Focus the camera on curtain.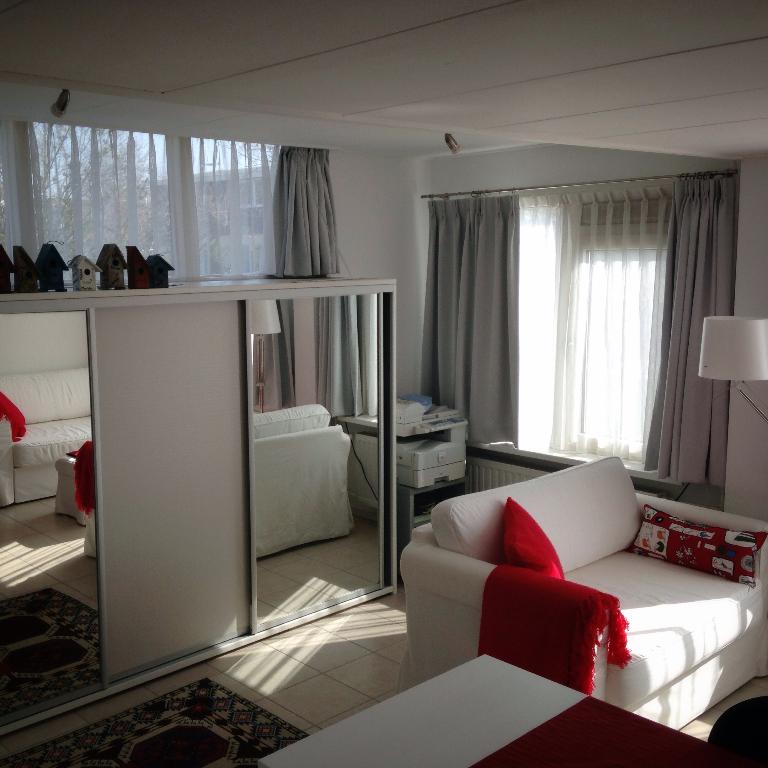
Focus region: bbox(644, 174, 734, 488).
